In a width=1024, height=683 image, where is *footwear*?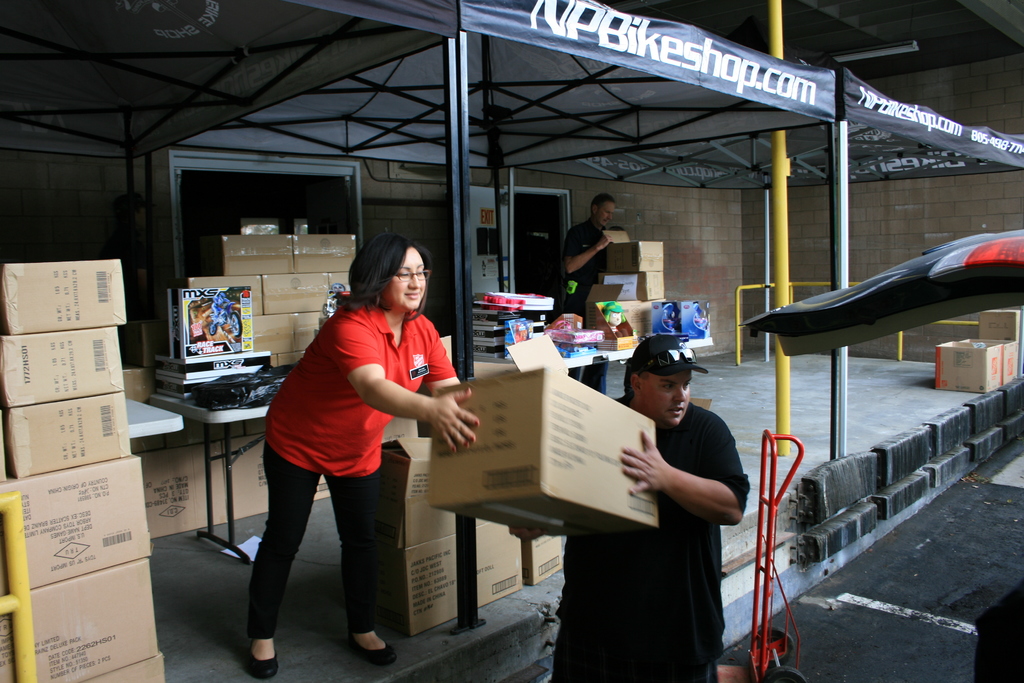
<region>344, 636, 397, 667</region>.
